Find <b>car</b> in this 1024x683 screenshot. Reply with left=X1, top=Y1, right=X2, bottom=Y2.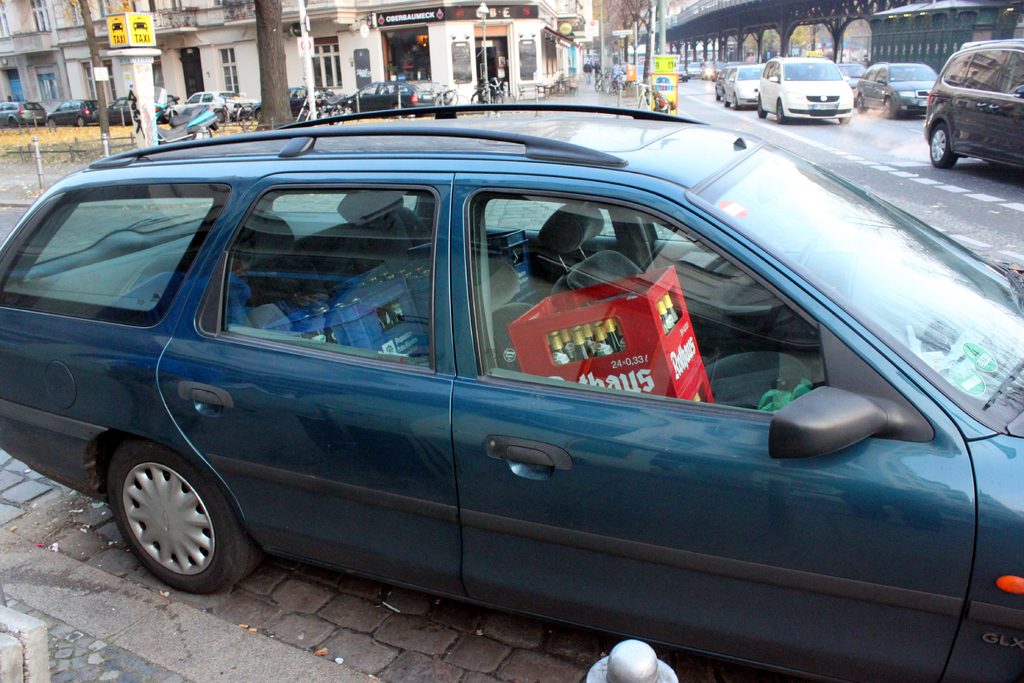
left=844, top=65, right=940, bottom=117.
